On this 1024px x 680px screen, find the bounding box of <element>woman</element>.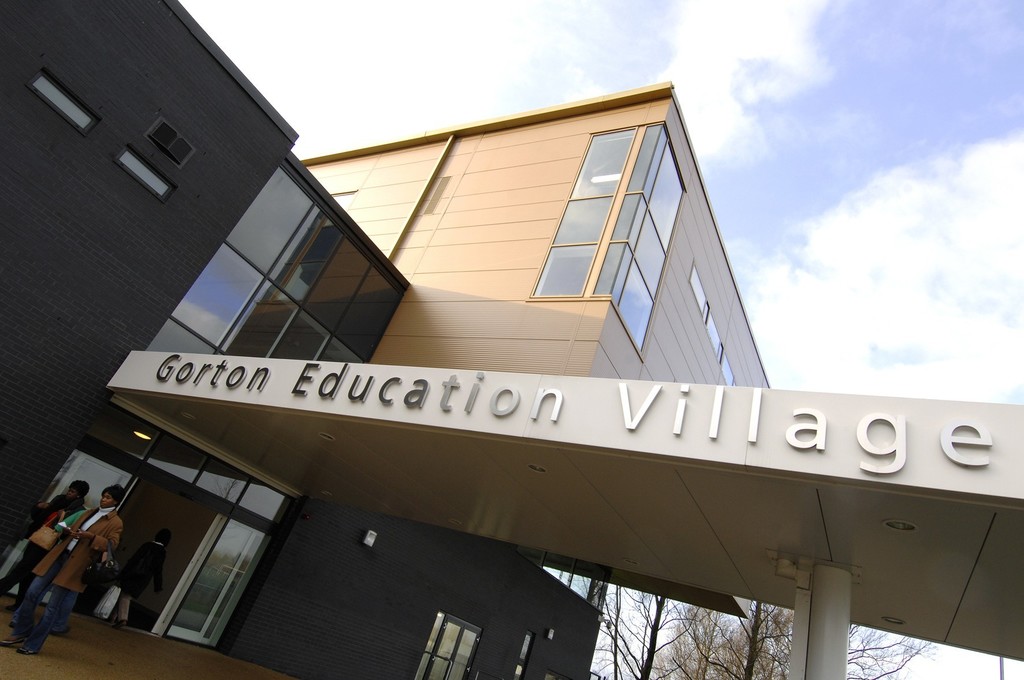
Bounding box: rect(14, 479, 122, 651).
